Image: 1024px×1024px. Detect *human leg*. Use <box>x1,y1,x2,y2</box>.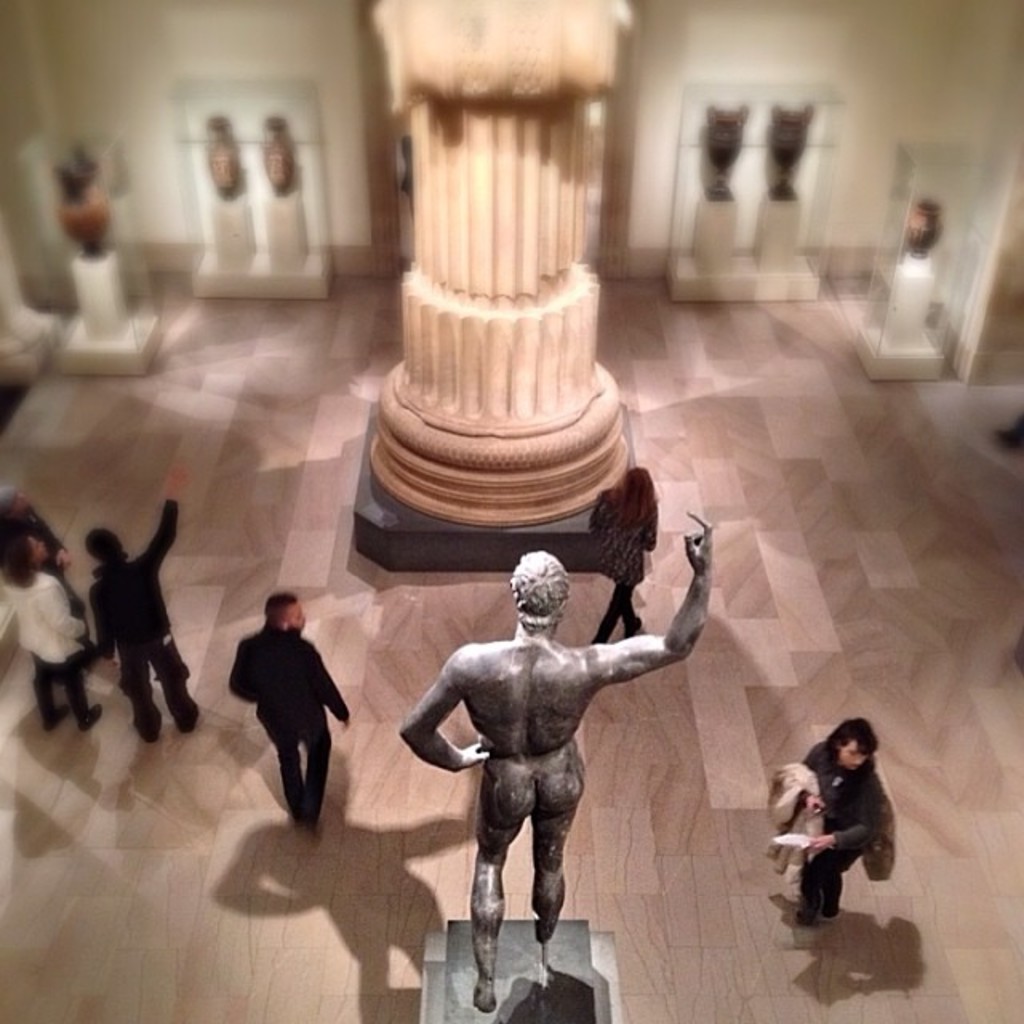
<box>35,656,64,730</box>.
